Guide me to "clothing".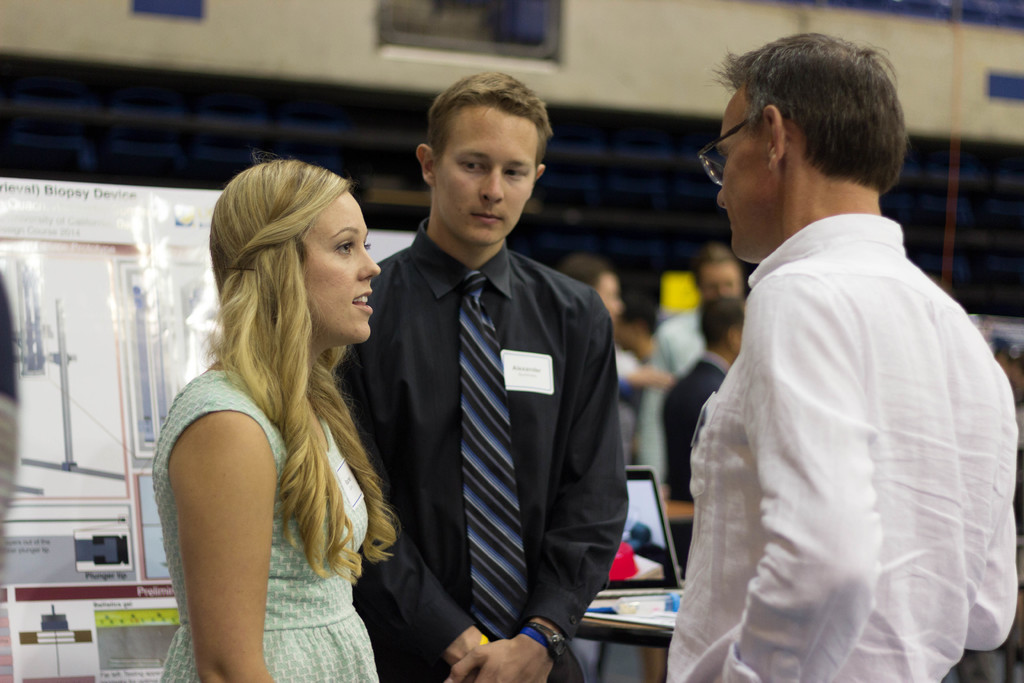
Guidance: [x1=314, y1=226, x2=624, y2=682].
